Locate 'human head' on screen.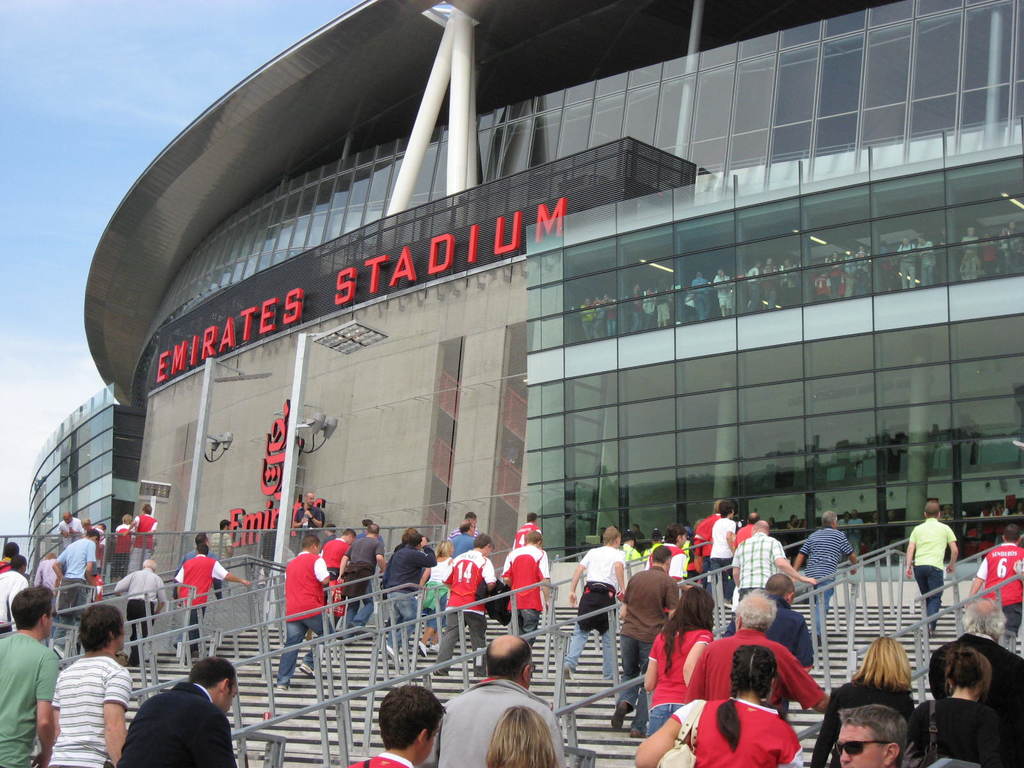
On screen at x1=751, y1=517, x2=769, y2=534.
